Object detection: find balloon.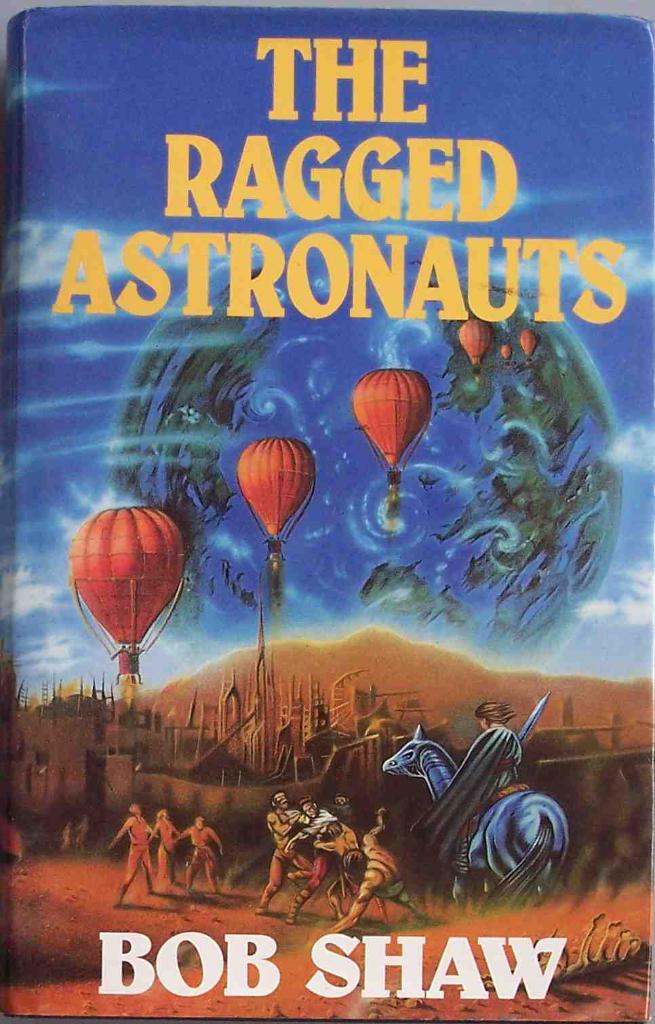
BBox(353, 368, 434, 464).
